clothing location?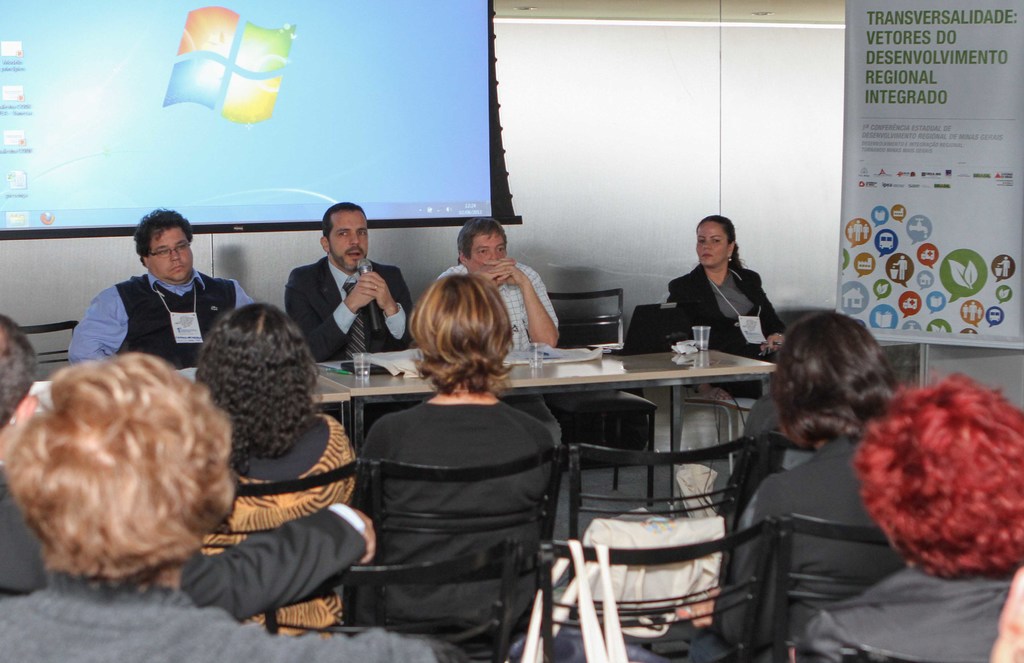
region(0, 471, 49, 594)
